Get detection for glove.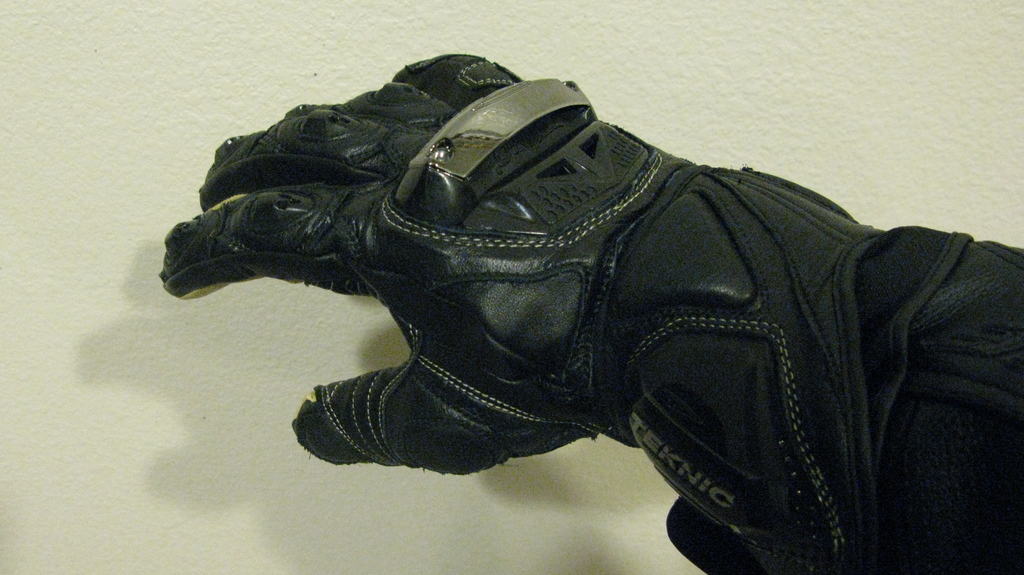
Detection: (x1=159, y1=54, x2=972, y2=574).
